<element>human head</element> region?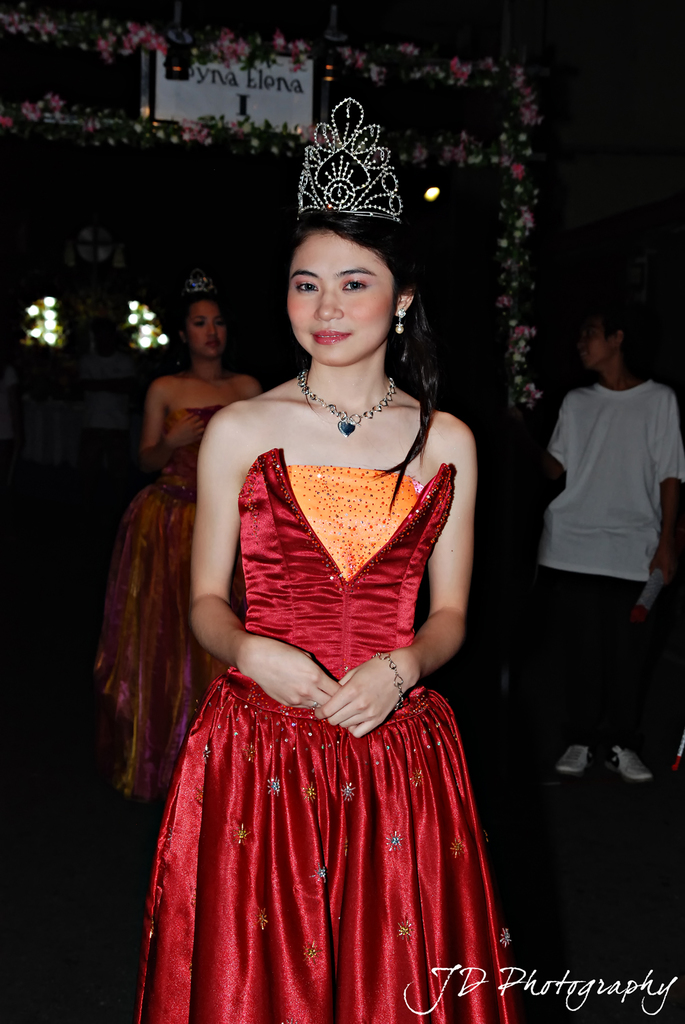
x1=181, y1=294, x2=231, y2=357
